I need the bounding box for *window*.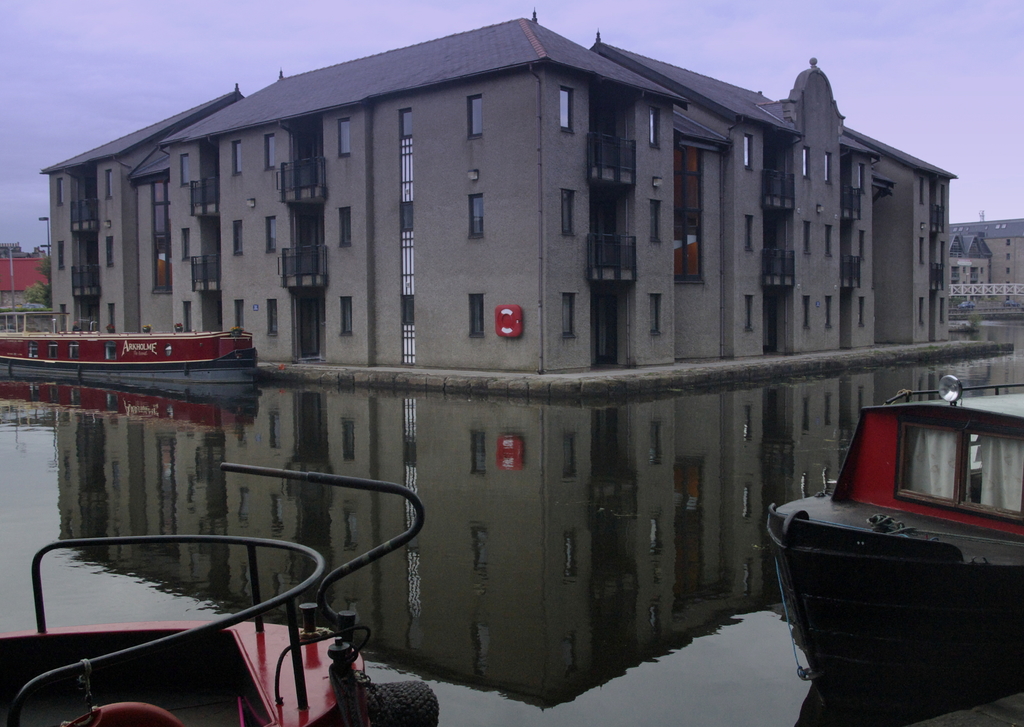
Here it is: bbox(266, 132, 275, 173).
